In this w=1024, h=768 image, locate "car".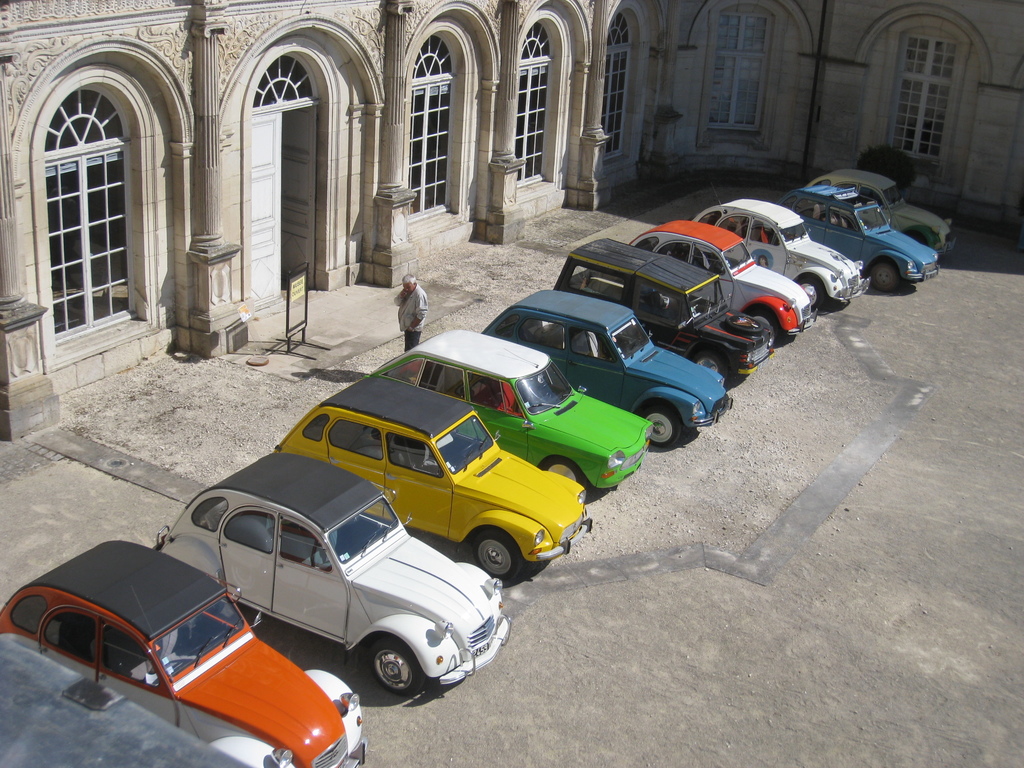
Bounding box: (x1=376, y1=330, x2=654, y2=500).
